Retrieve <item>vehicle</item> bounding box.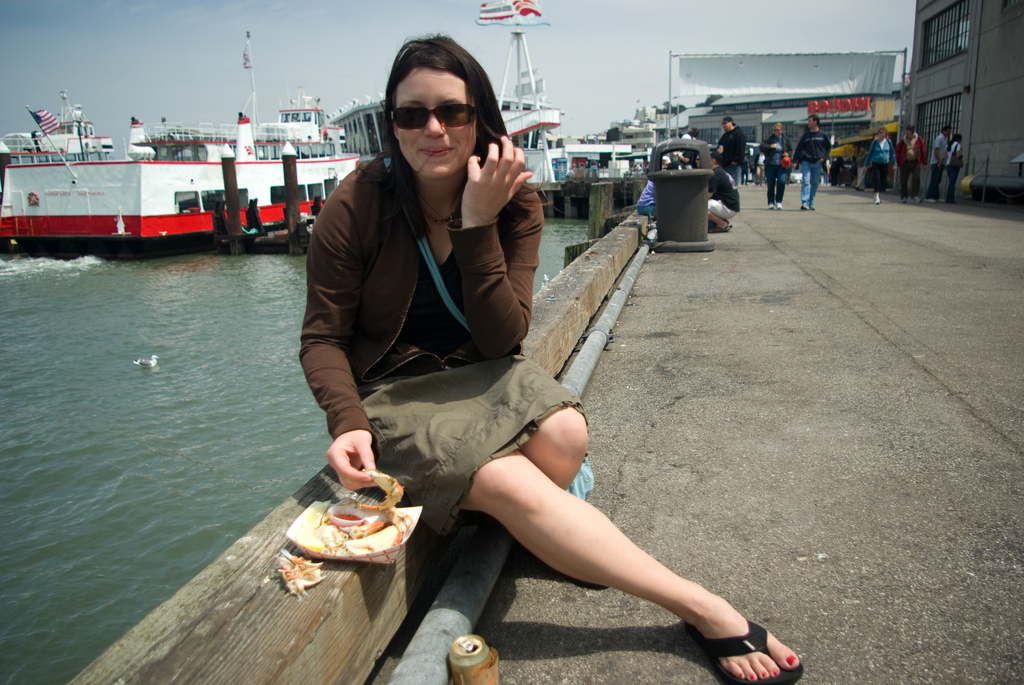
Bounding box: x1=326, y1=24, x2=557, y2=182.
